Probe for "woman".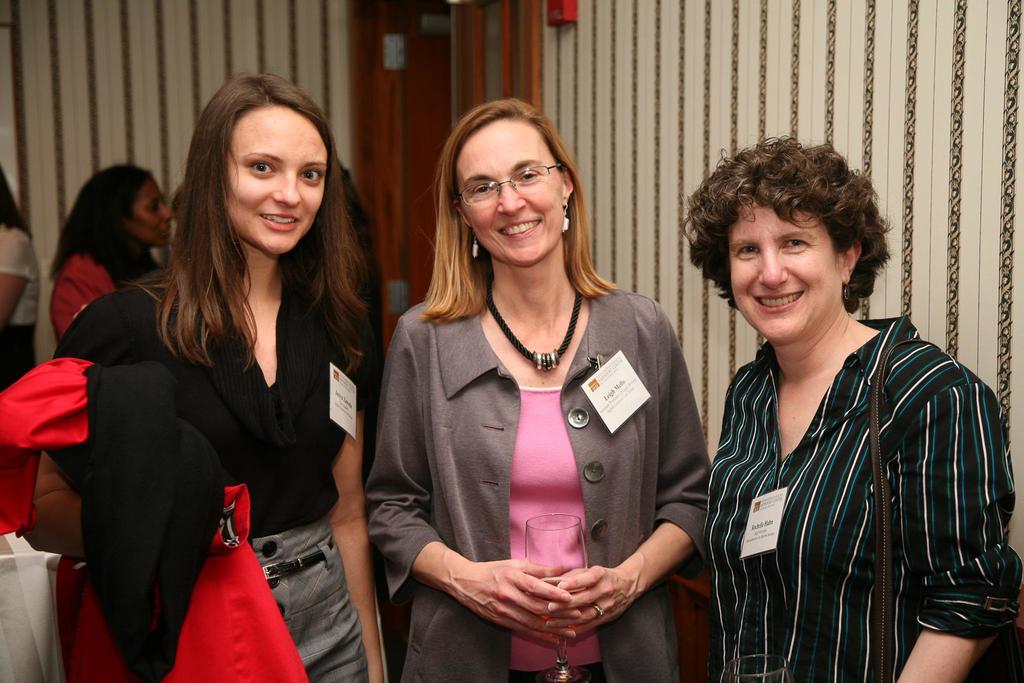
Probe result: crop(48, 167, 181, 351).
